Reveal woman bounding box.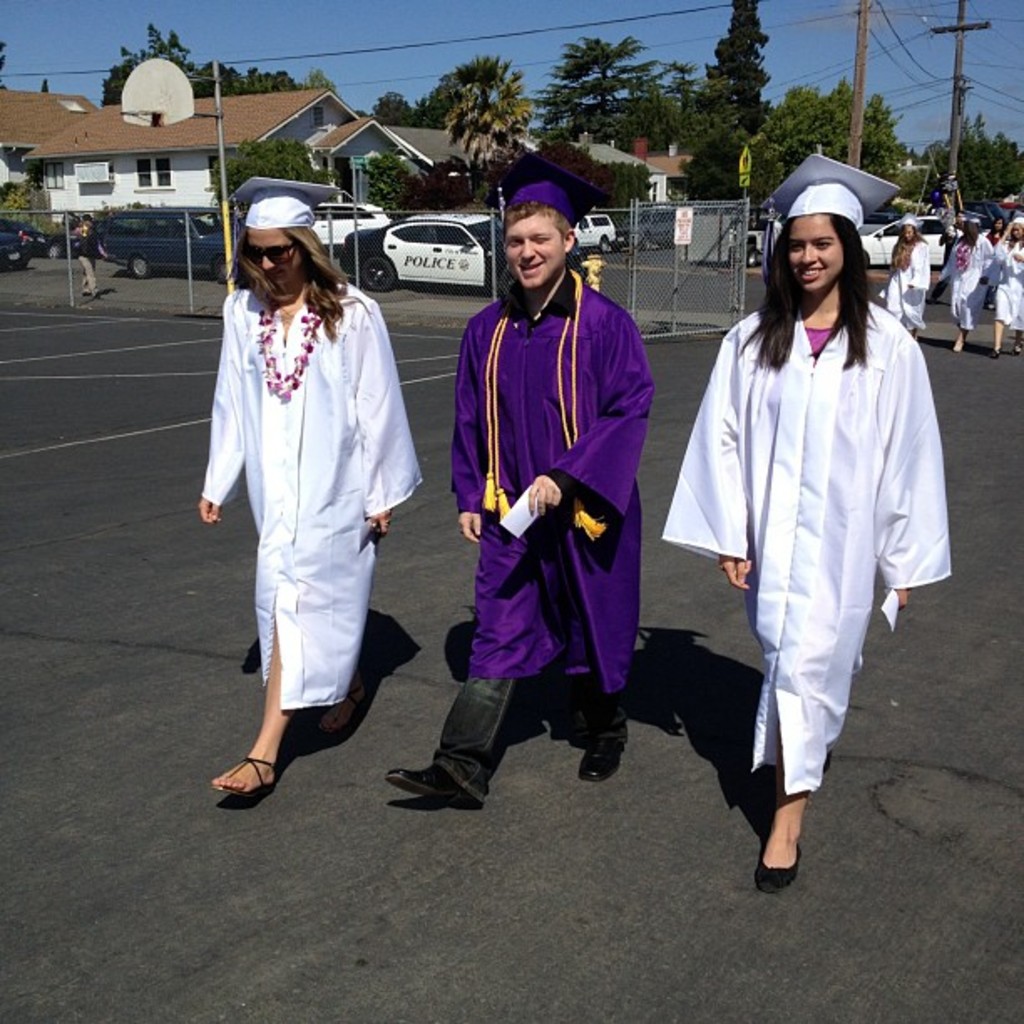
Revealed: locate(940, 201, 984, 360).
